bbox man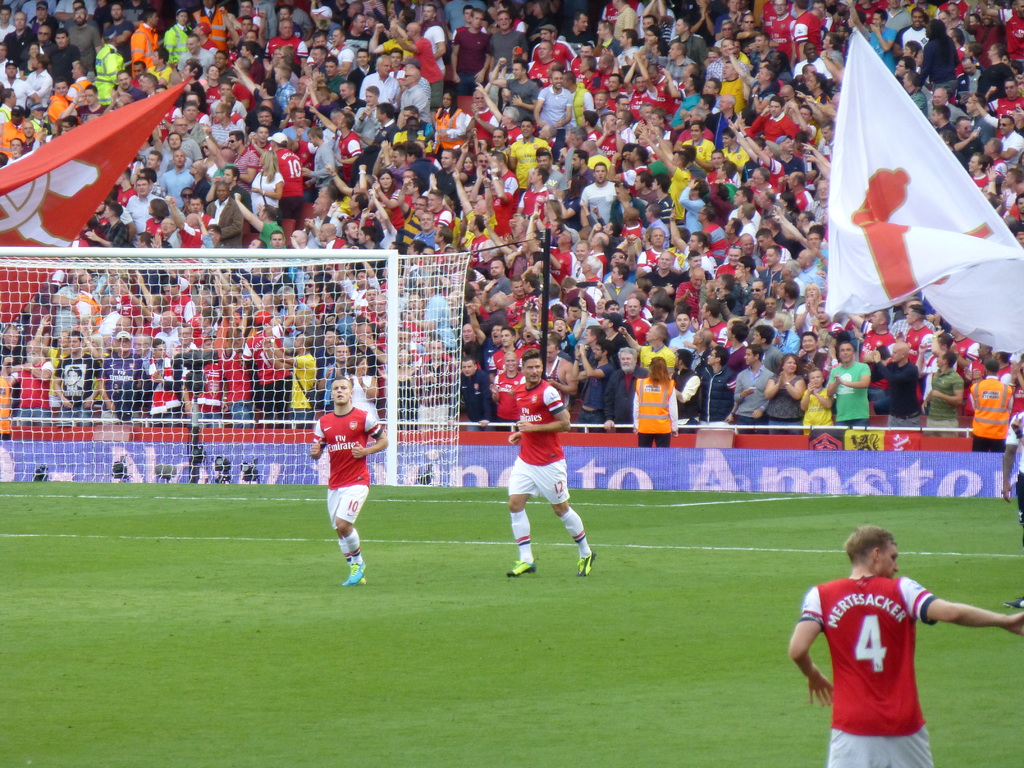
(786,525,986,757)
